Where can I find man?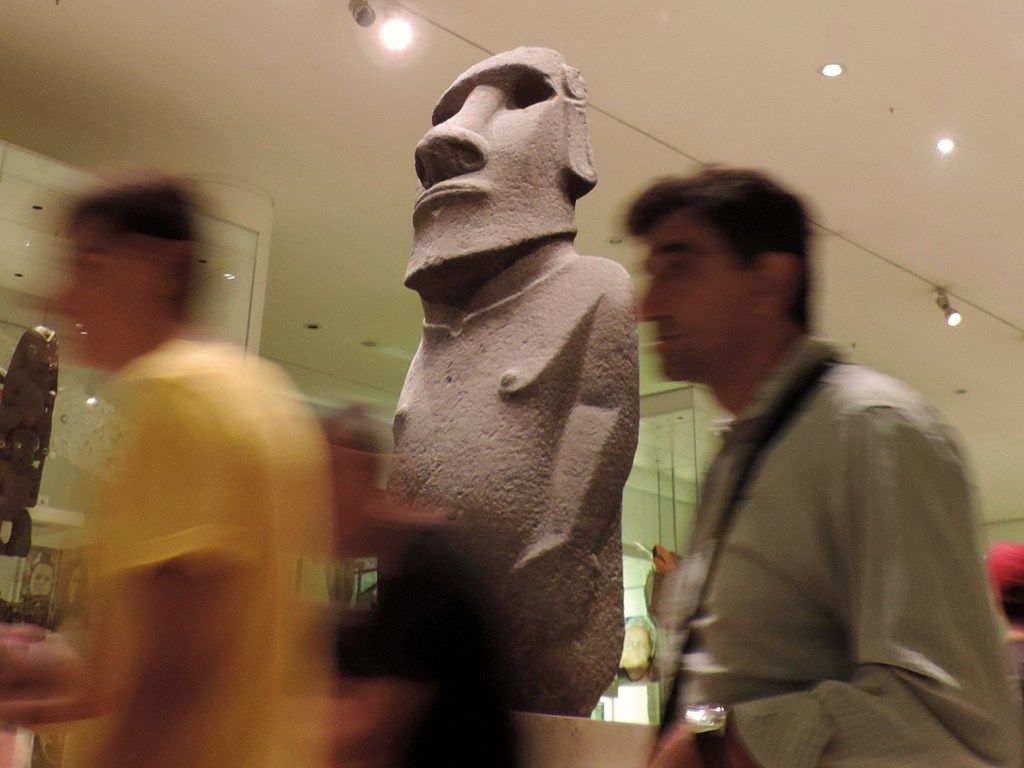
You can find it at bbox(50, 175, 346, 767).
